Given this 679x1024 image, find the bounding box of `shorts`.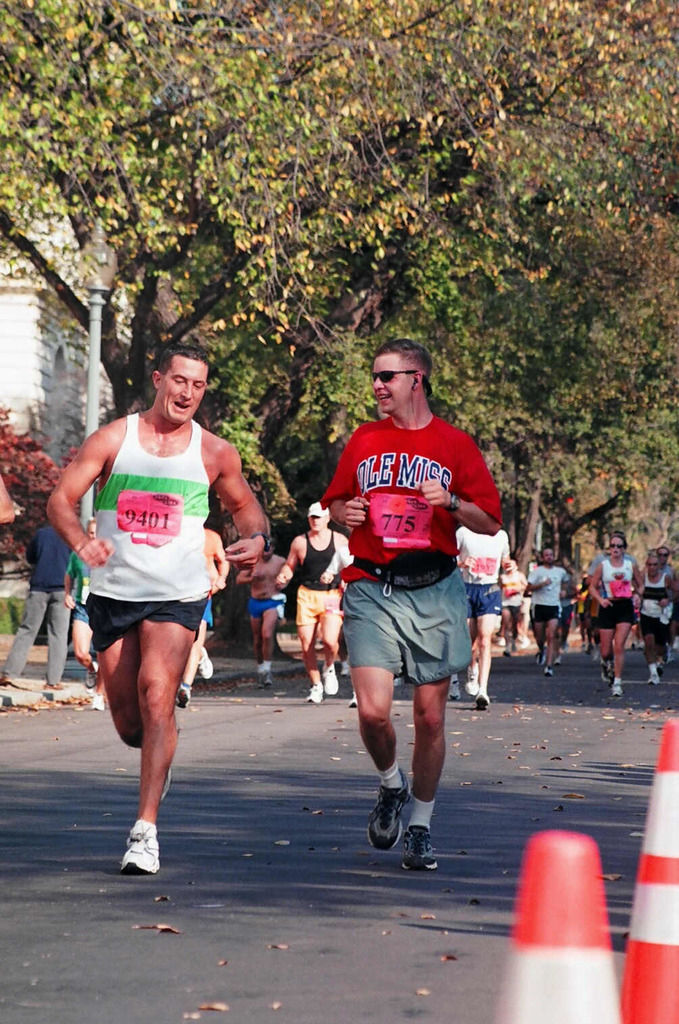
region(596, 595, 636, 628).
